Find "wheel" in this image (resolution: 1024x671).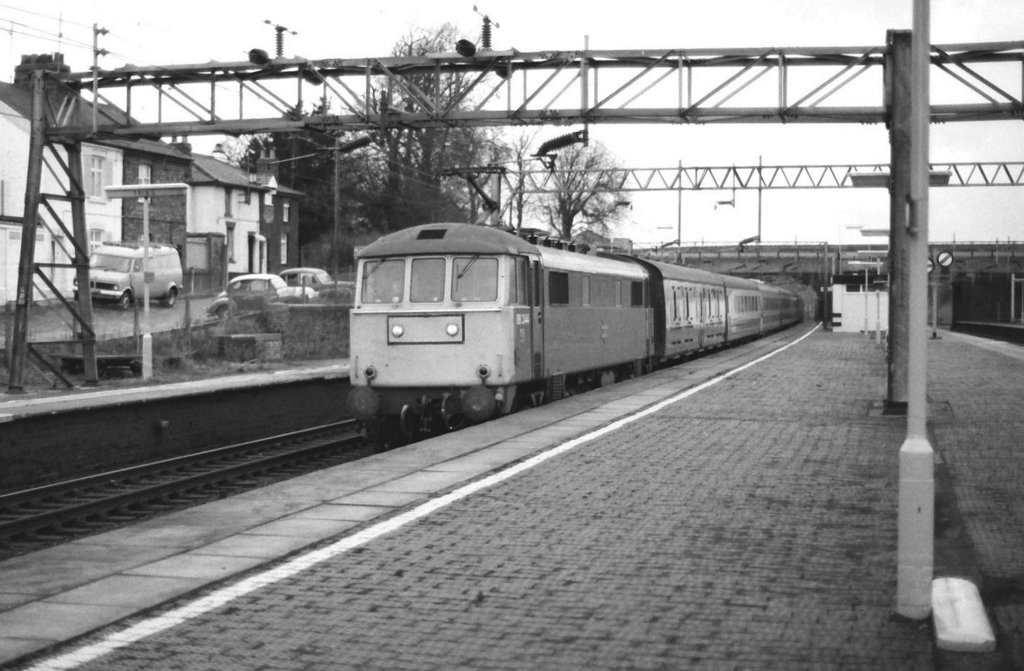
218/306/228/319.
